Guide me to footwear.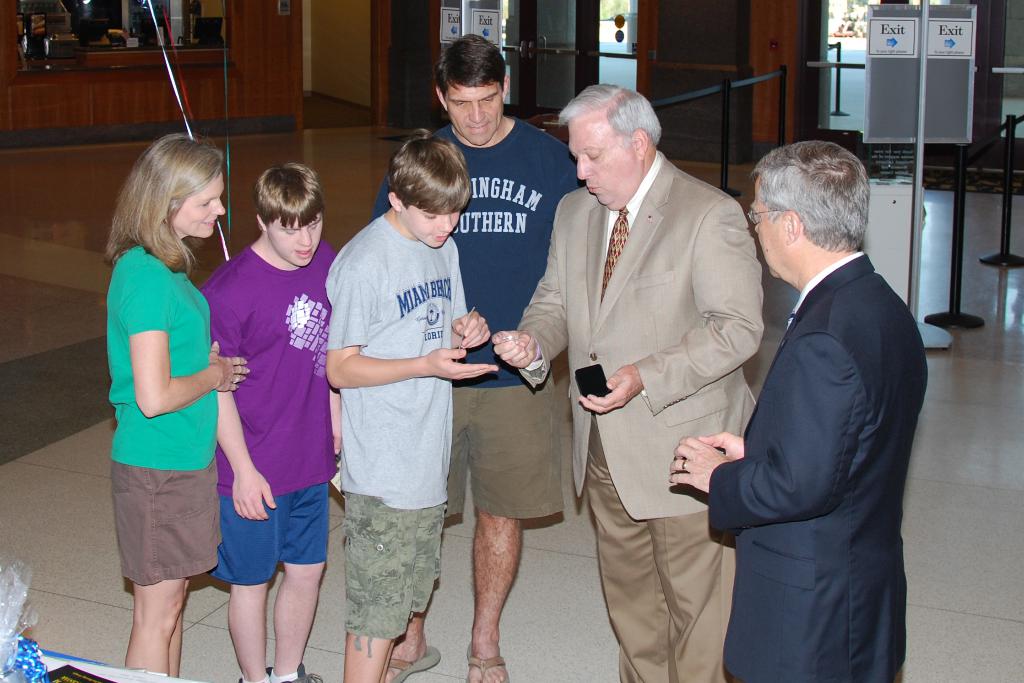
Guidance: bbox=[464, 643, 509, 682].
